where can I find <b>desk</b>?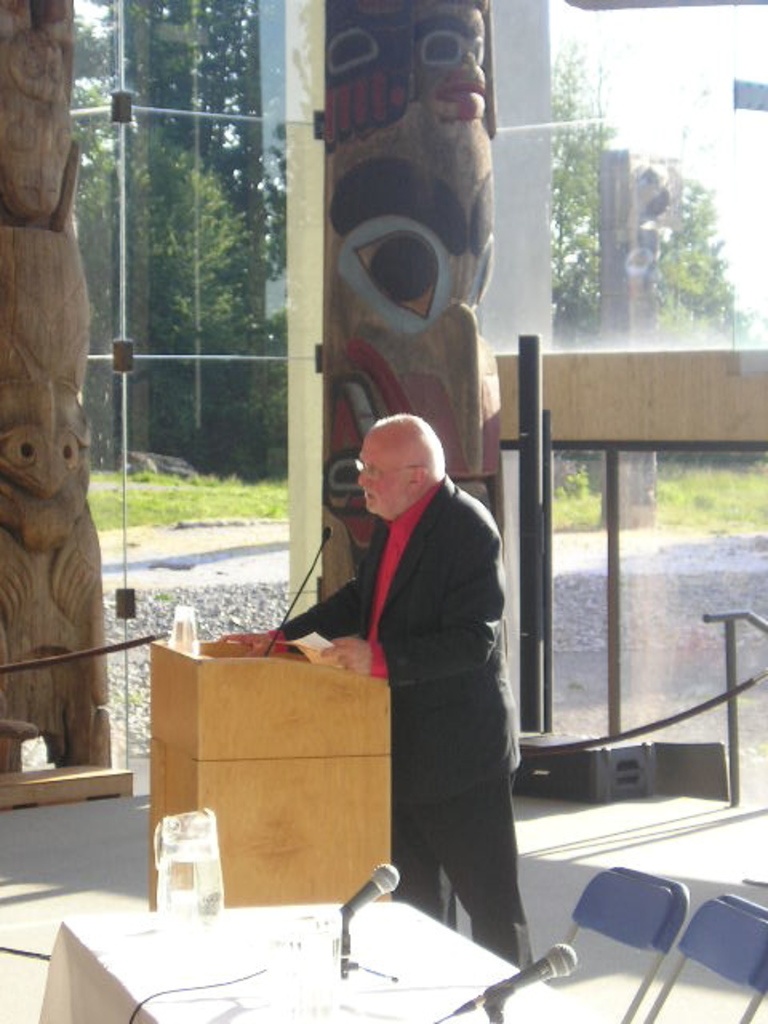
You can find it at bbox(21, 843, 574, 1023).
